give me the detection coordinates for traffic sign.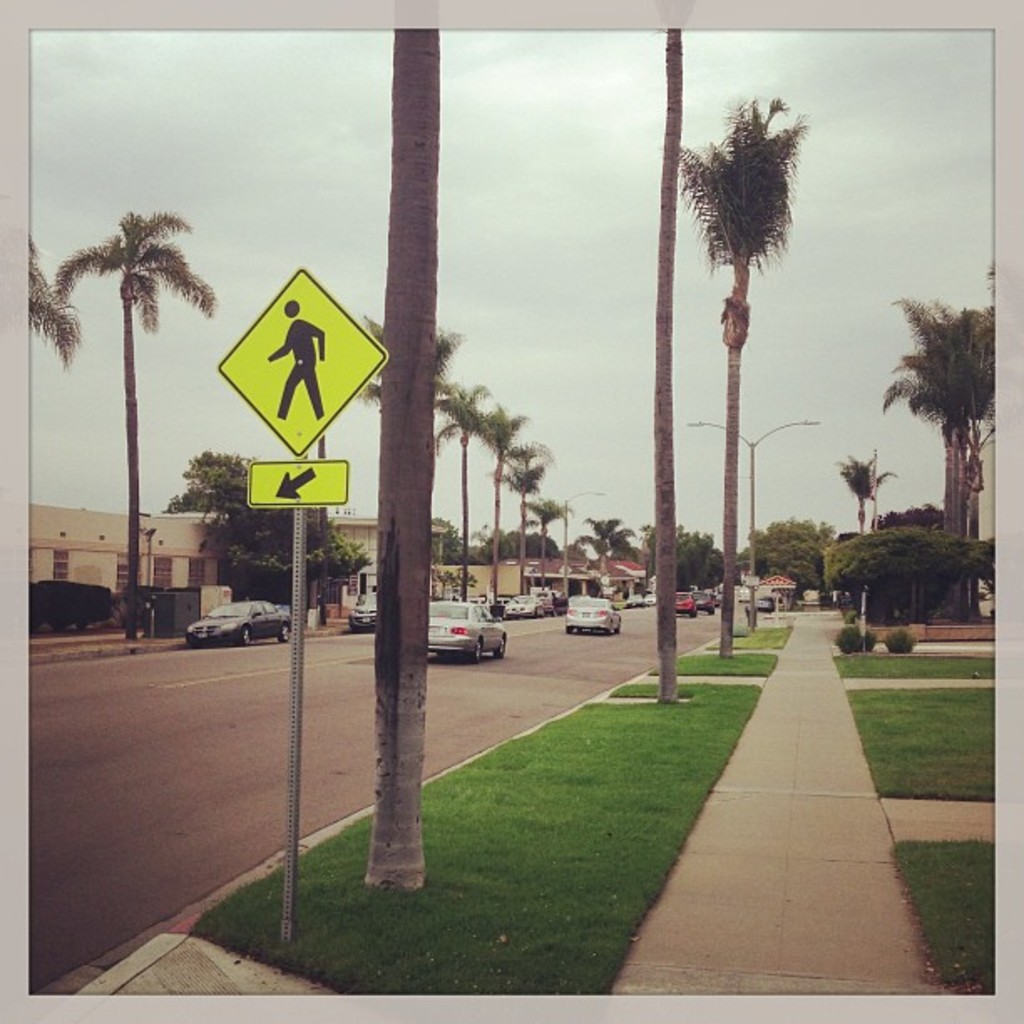
248/455/346/509.
